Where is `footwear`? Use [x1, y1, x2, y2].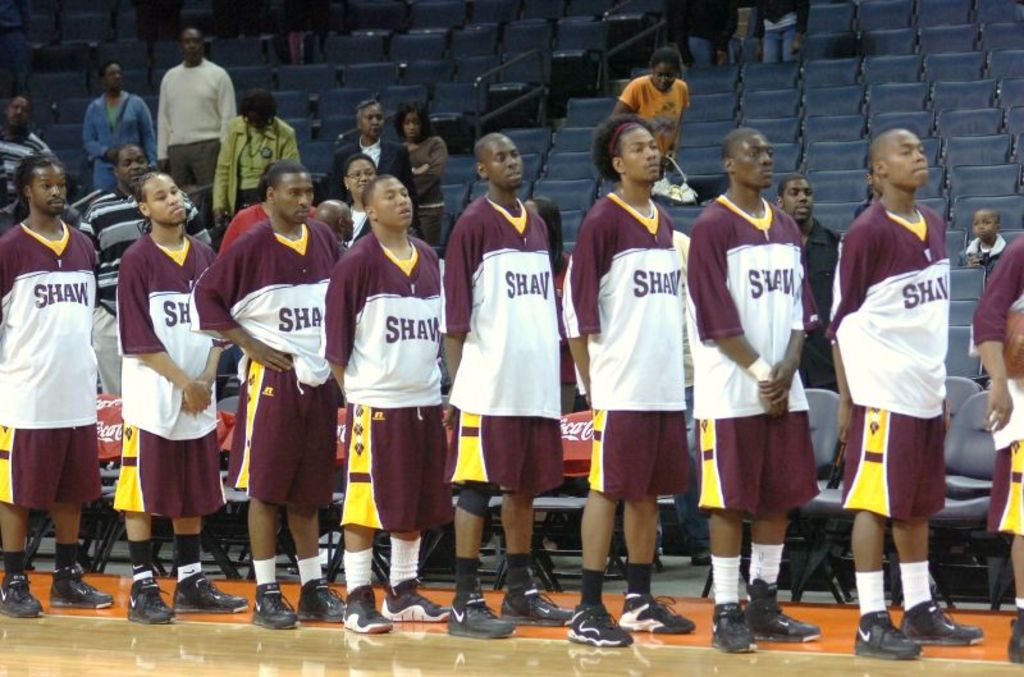
[1005, 623, 1023, 669].
